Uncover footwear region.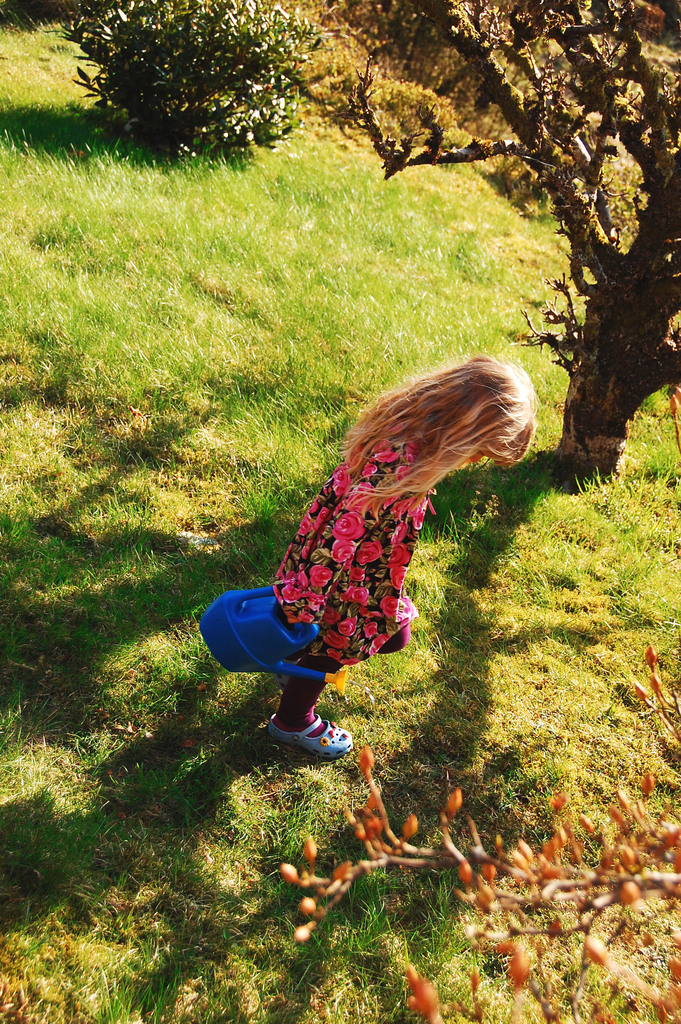
Uncovered: locate(258, 705, 351, 759).
